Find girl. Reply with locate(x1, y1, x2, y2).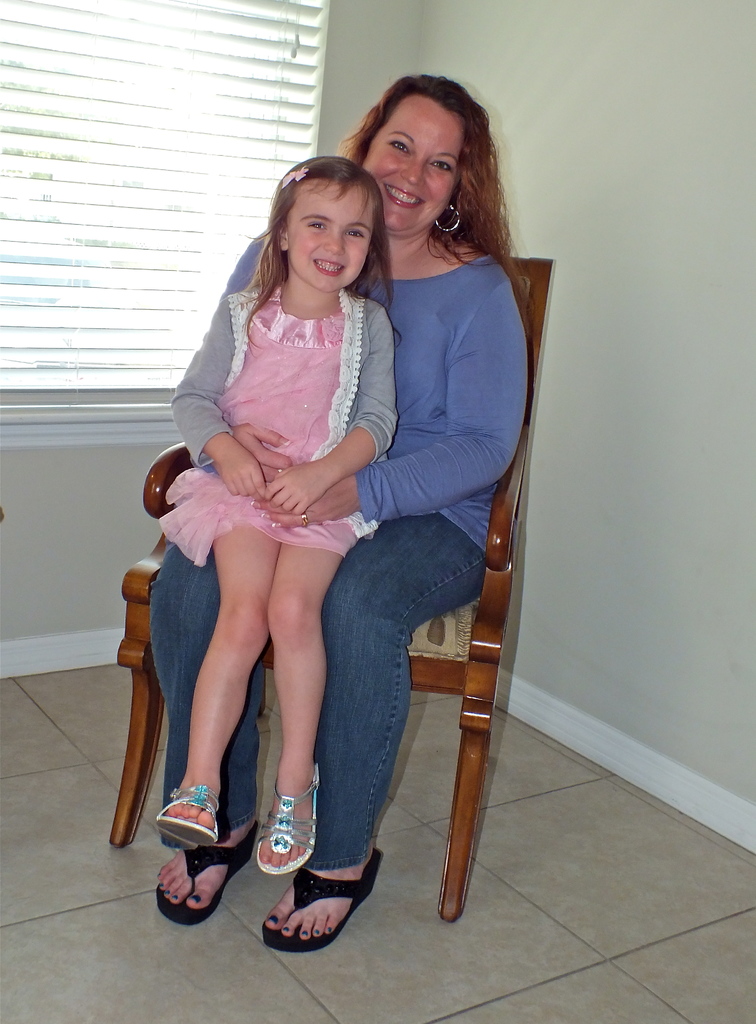
locate(148, 76, 533, 953).
